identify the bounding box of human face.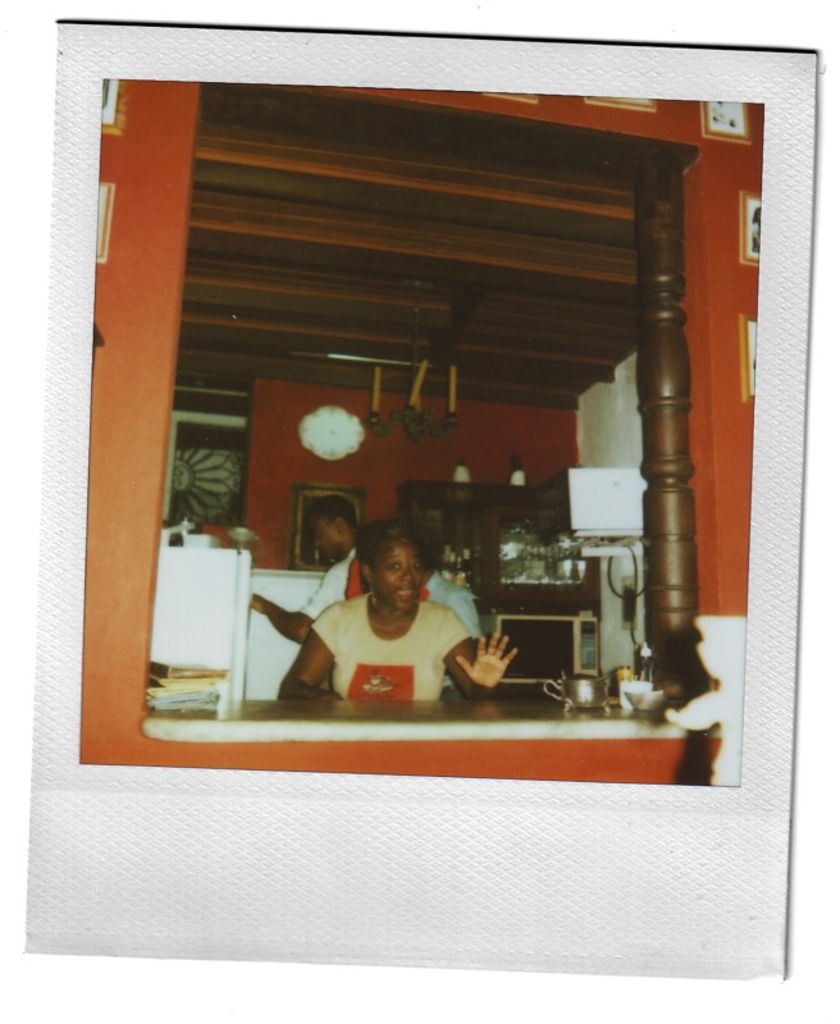
<region>380, 544, 423, 604</region>.
